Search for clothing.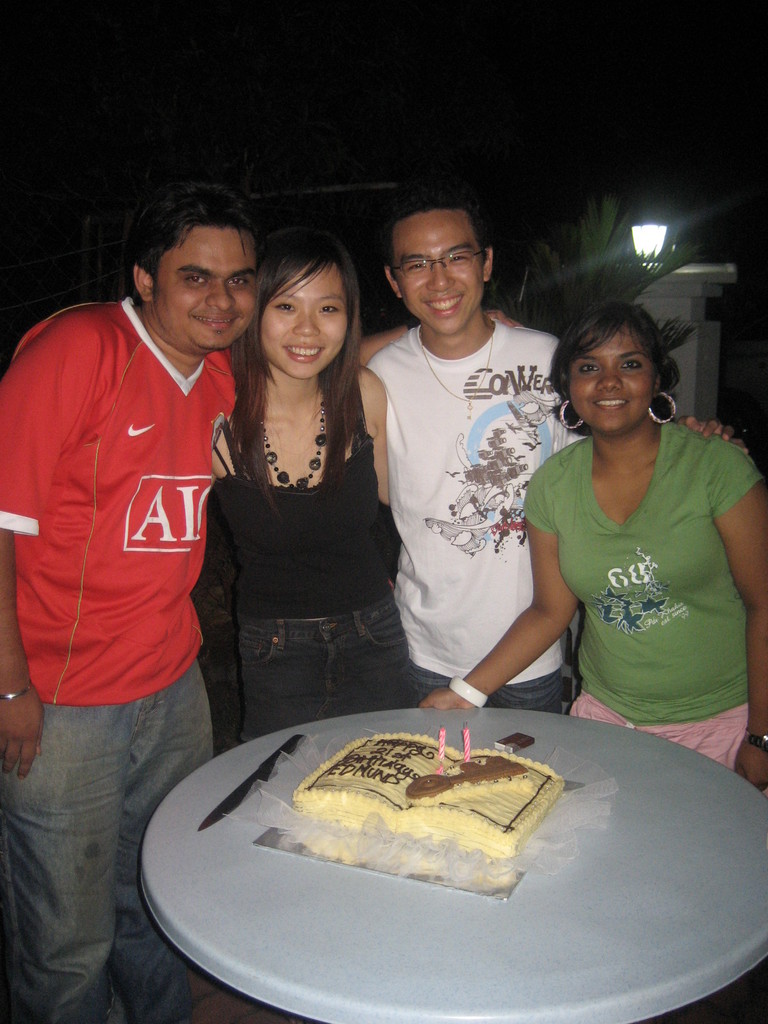
Found at 0,294,232,705.
